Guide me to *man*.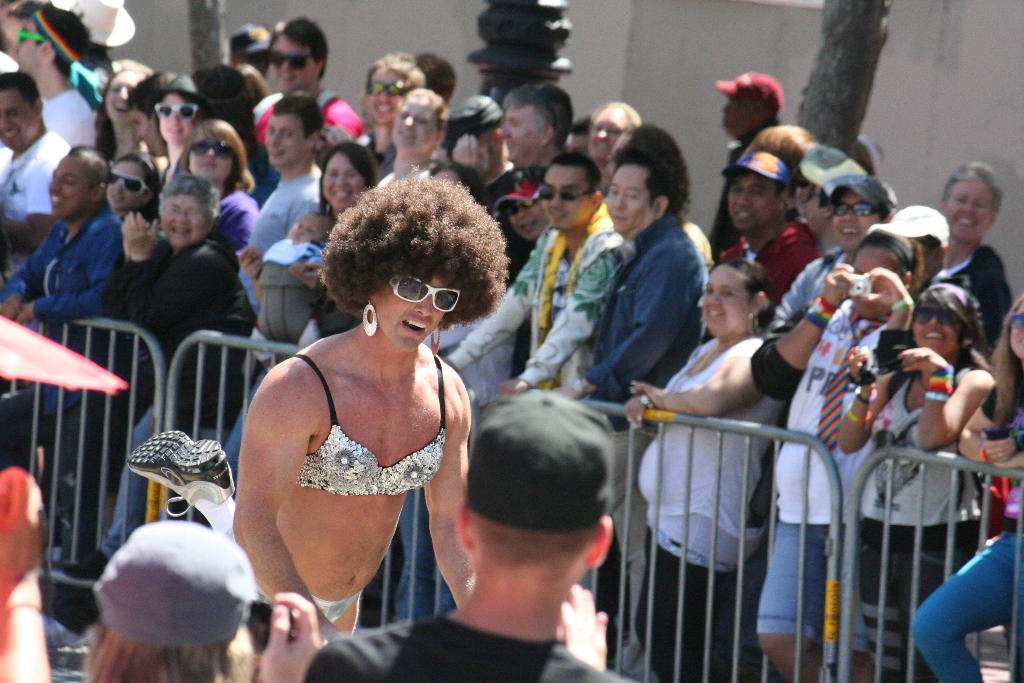
Guidance: locate(479, 84, 573, 273).
